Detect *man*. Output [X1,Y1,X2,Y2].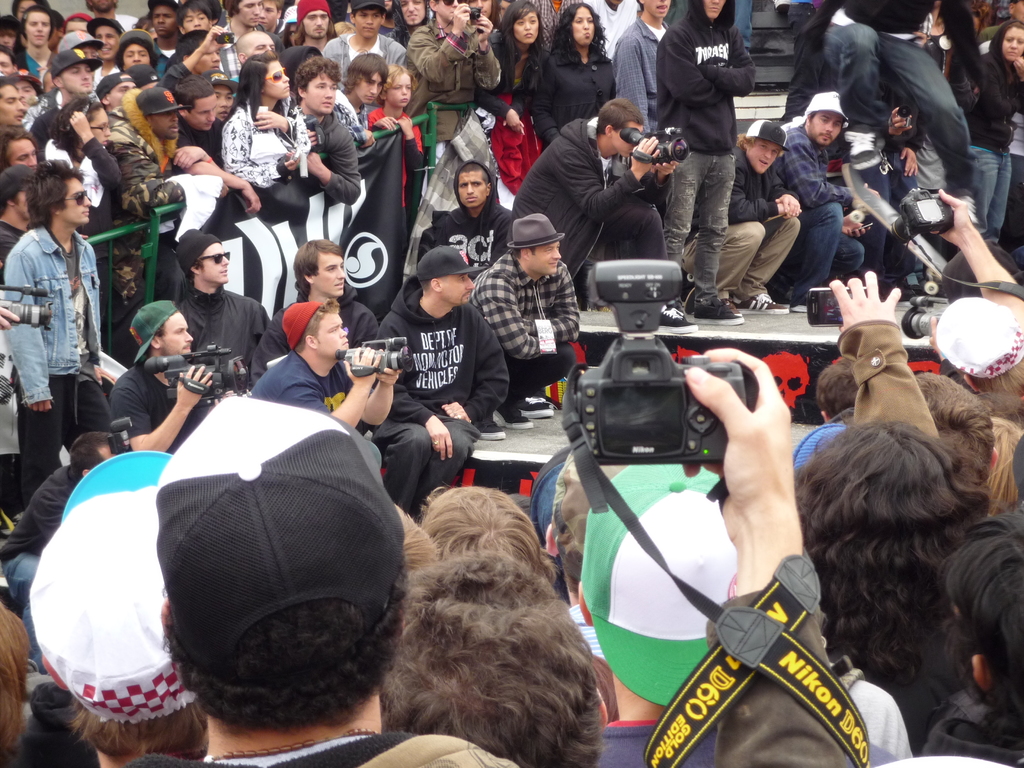
[126,65,157,92].
